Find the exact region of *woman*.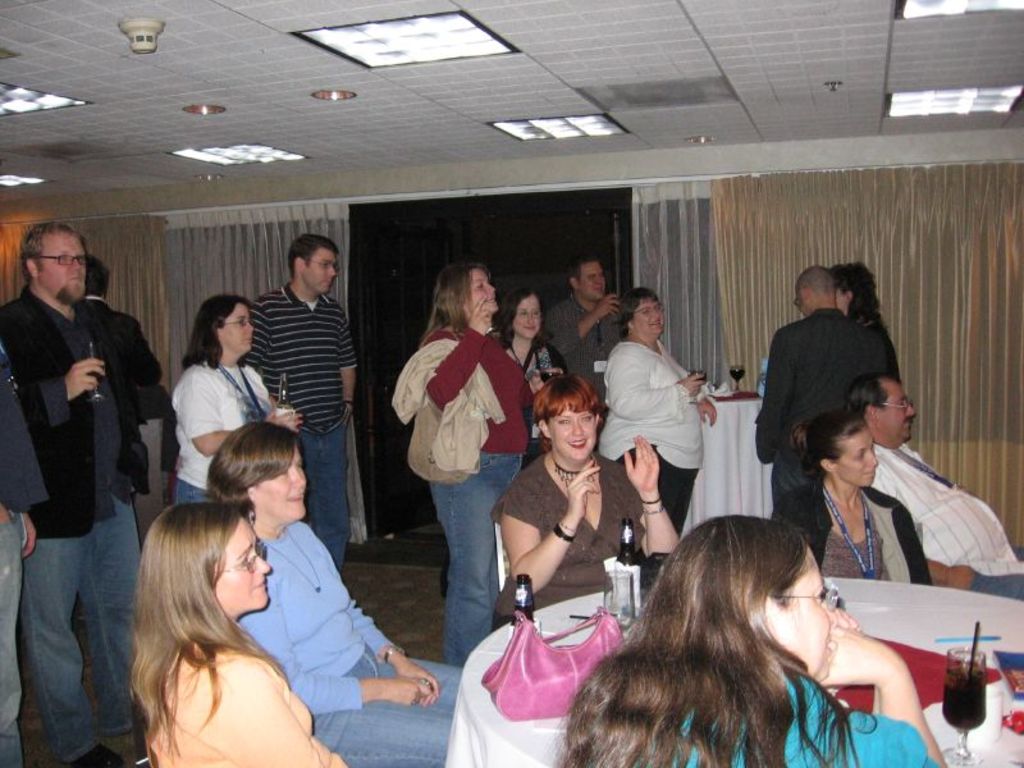
Exact region: l=596, t=285, r=710, b=593.
